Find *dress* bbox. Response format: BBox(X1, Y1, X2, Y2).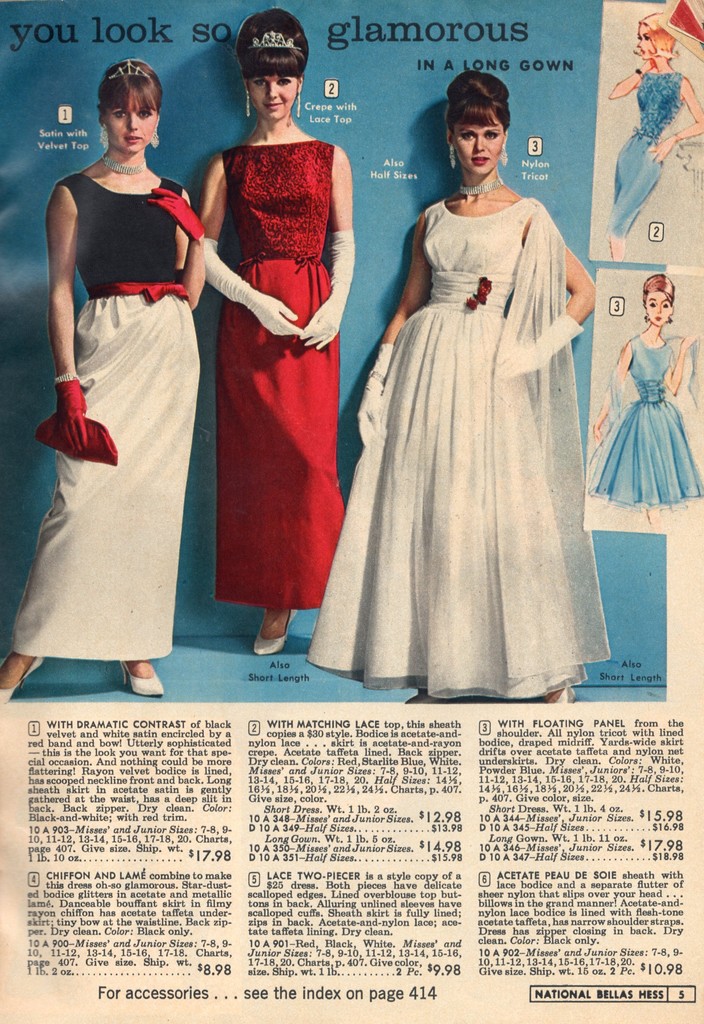
BBox(10, 174, 202, 662).
